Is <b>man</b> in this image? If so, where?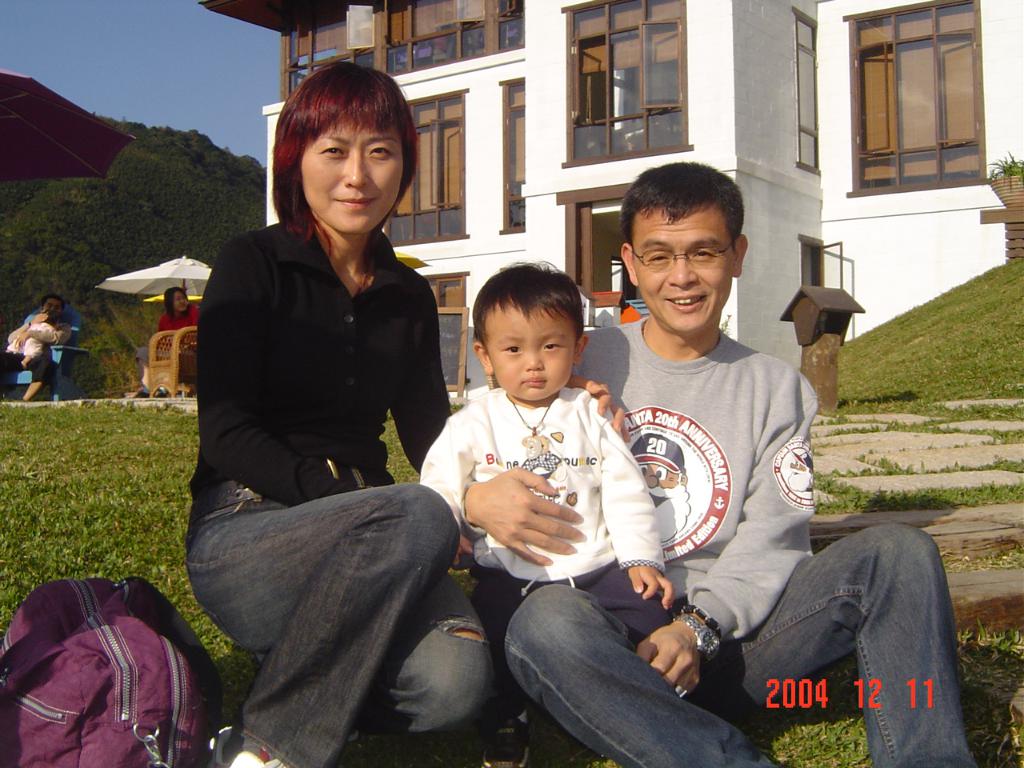
Yes, at select_region(466, 161, 982, 767).
